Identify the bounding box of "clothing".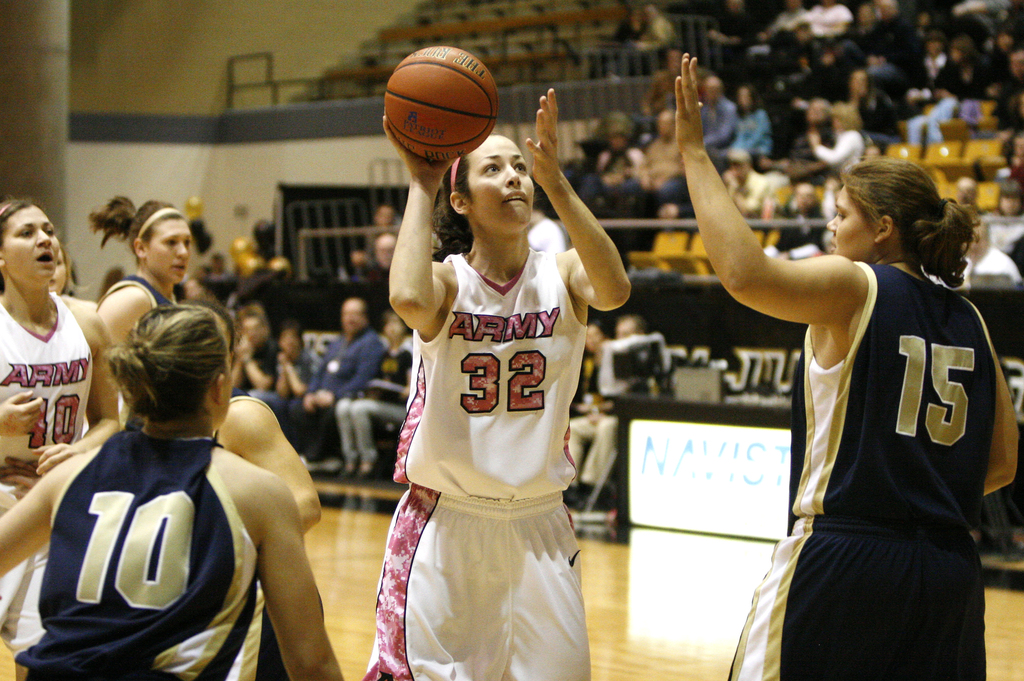
[left=628, top=132, right=687, bottom=188].
